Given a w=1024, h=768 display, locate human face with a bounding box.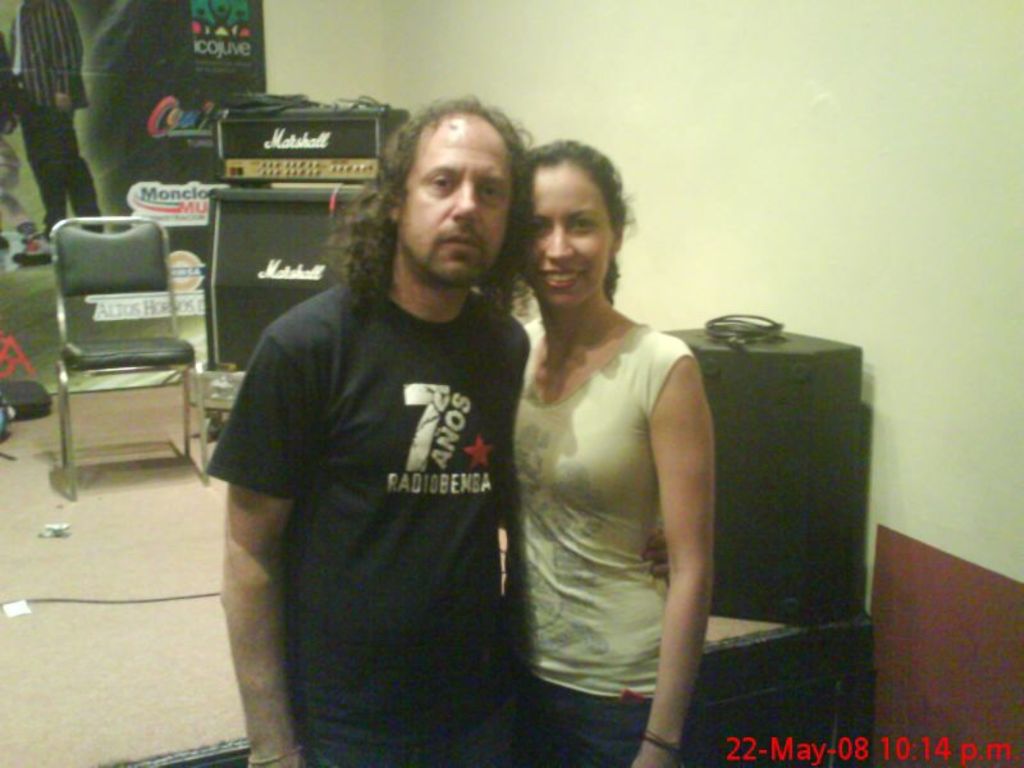
Located: detection(517, 164, 614, 311).
